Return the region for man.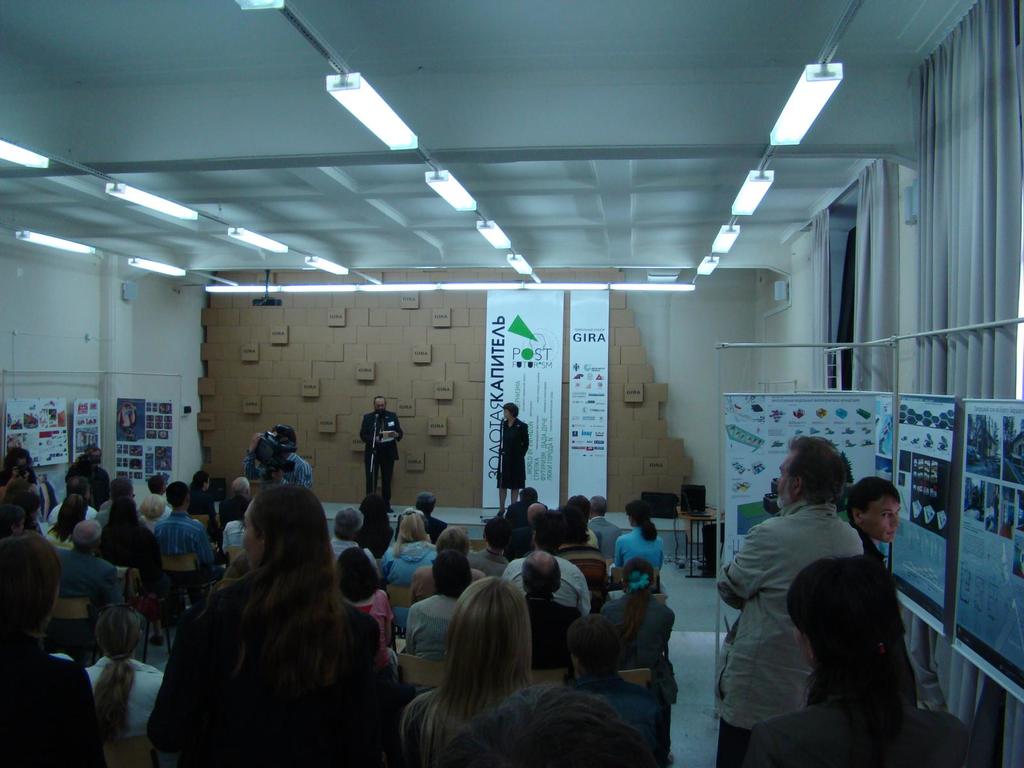
{"left": 732, "top": 483, "right": 883, "bottom": 737}.
